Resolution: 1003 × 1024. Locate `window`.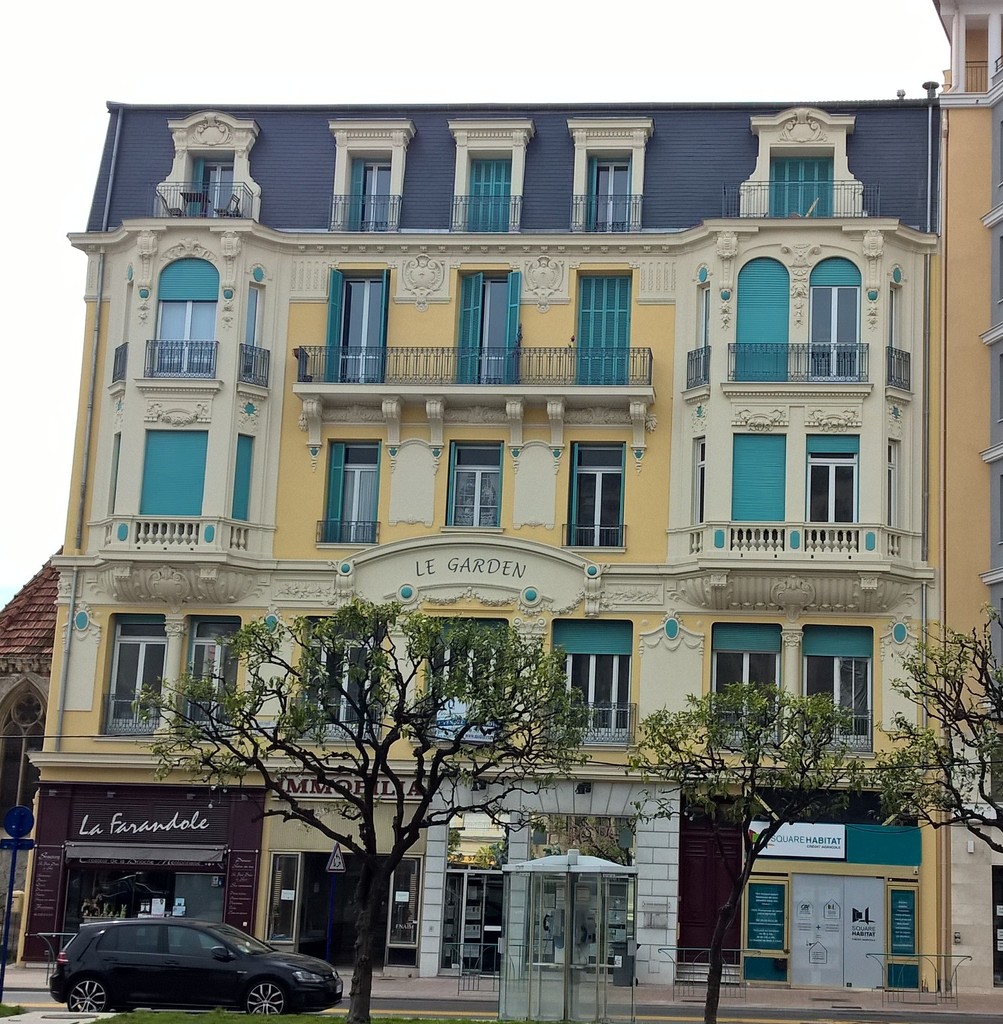
Rect(140, 244, 222, 386).
